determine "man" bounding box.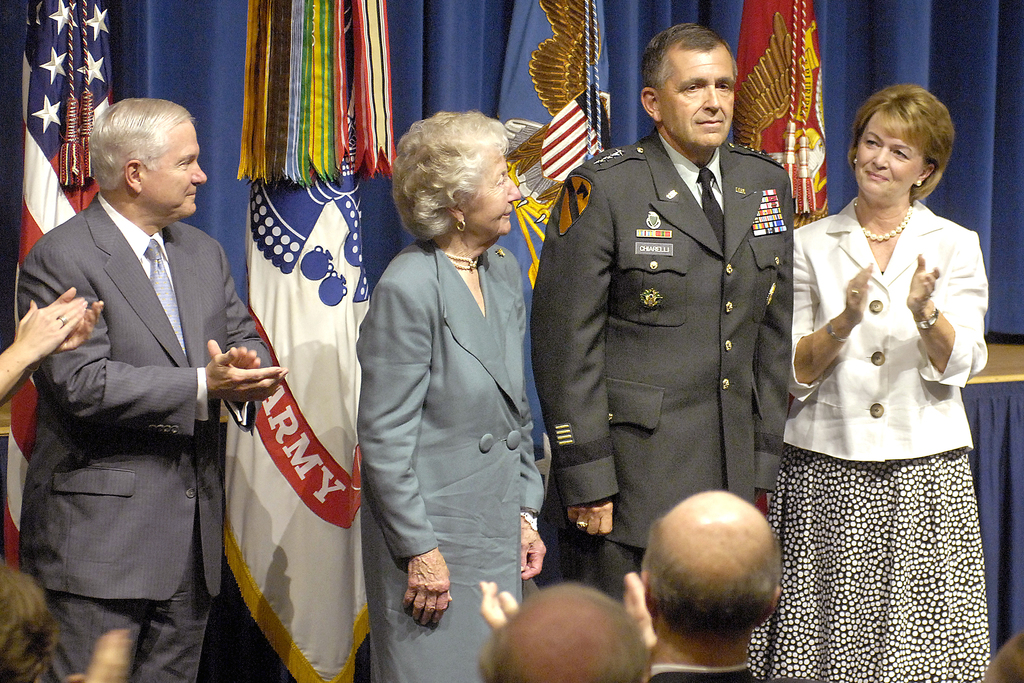
Determined: (483,582,655,682).
